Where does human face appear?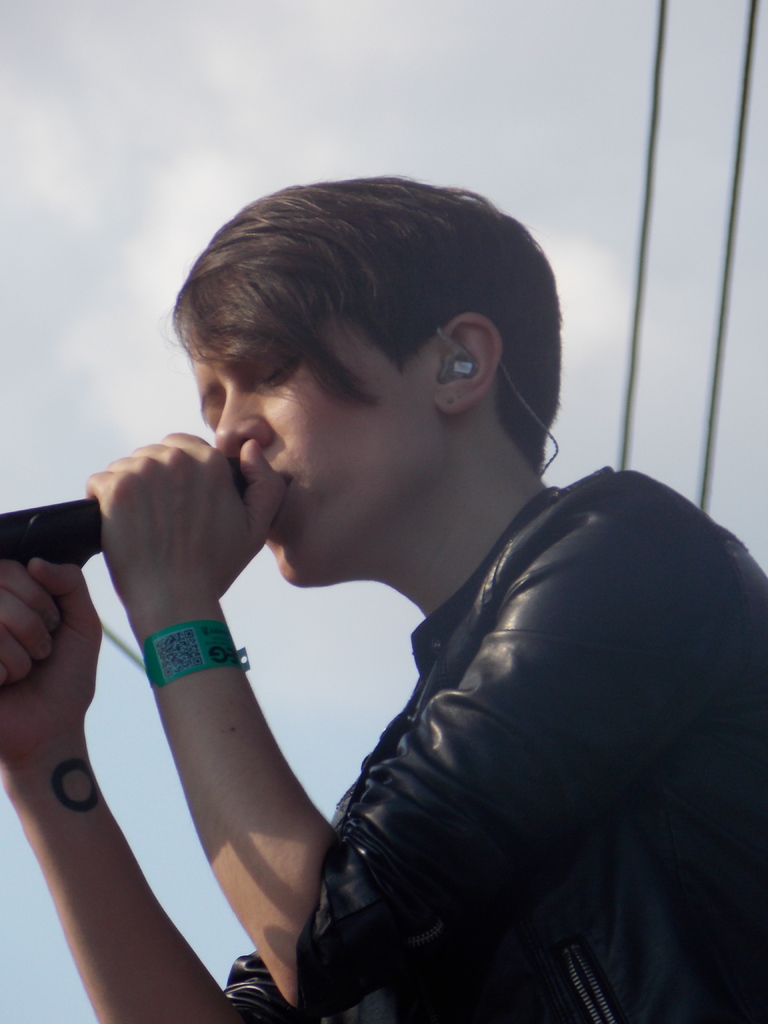
Appears at {"x1": 190, "y1": 311, "x2": 436, "y2": 586}.
